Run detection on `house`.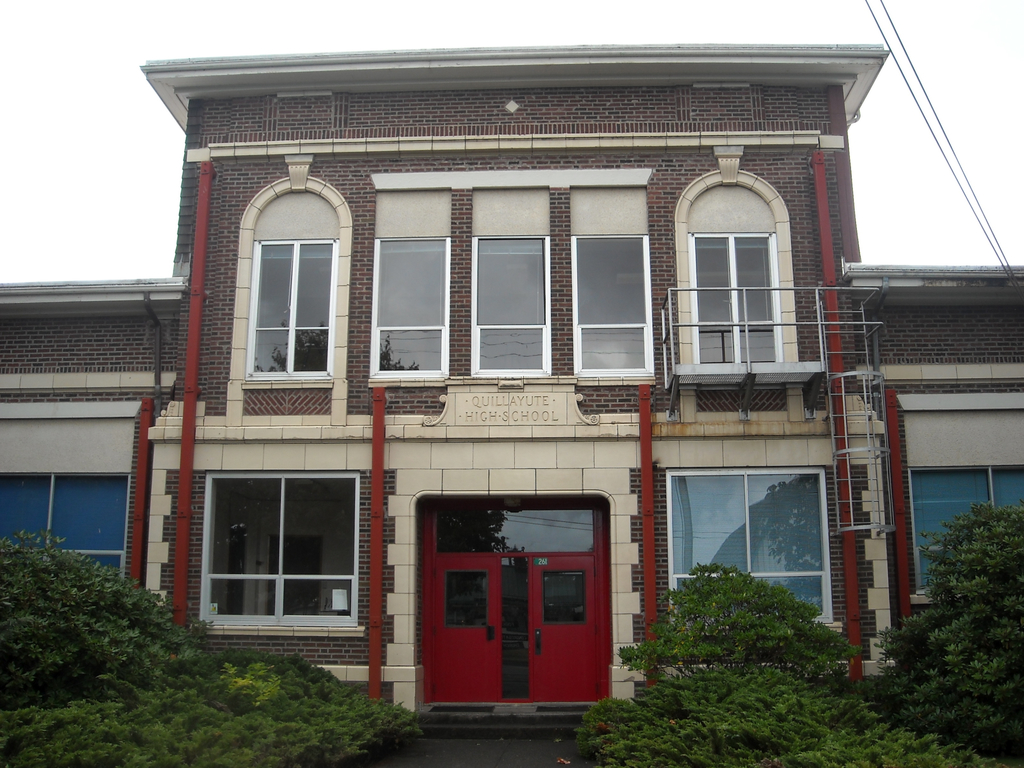
Result: [101,5,952,741].
